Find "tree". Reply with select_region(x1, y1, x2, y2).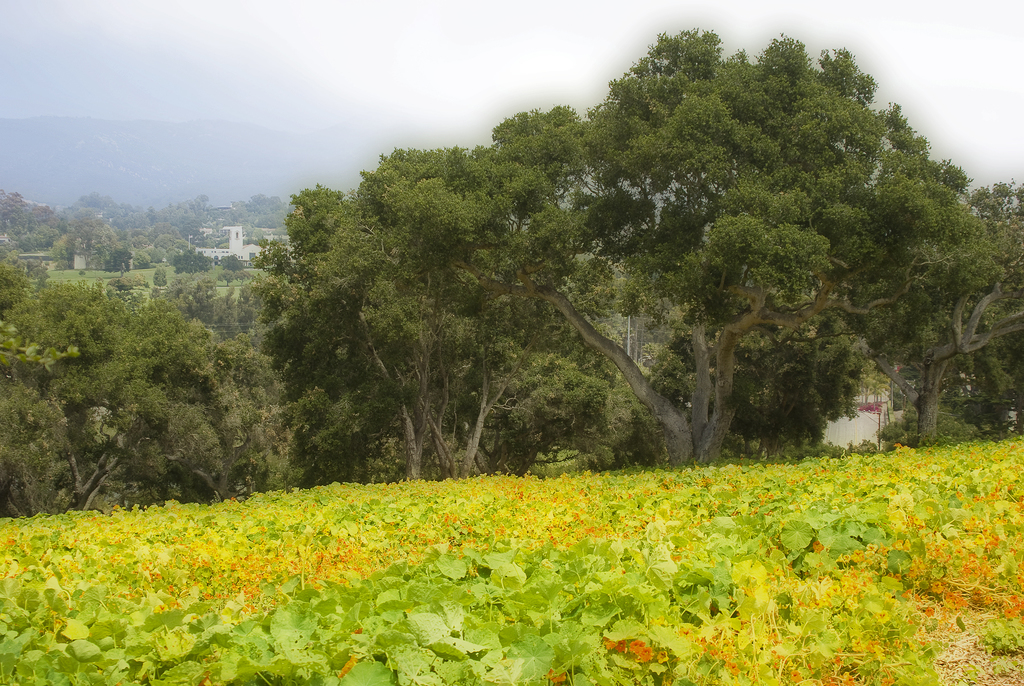
select_region(653, 297, 883, 457).
